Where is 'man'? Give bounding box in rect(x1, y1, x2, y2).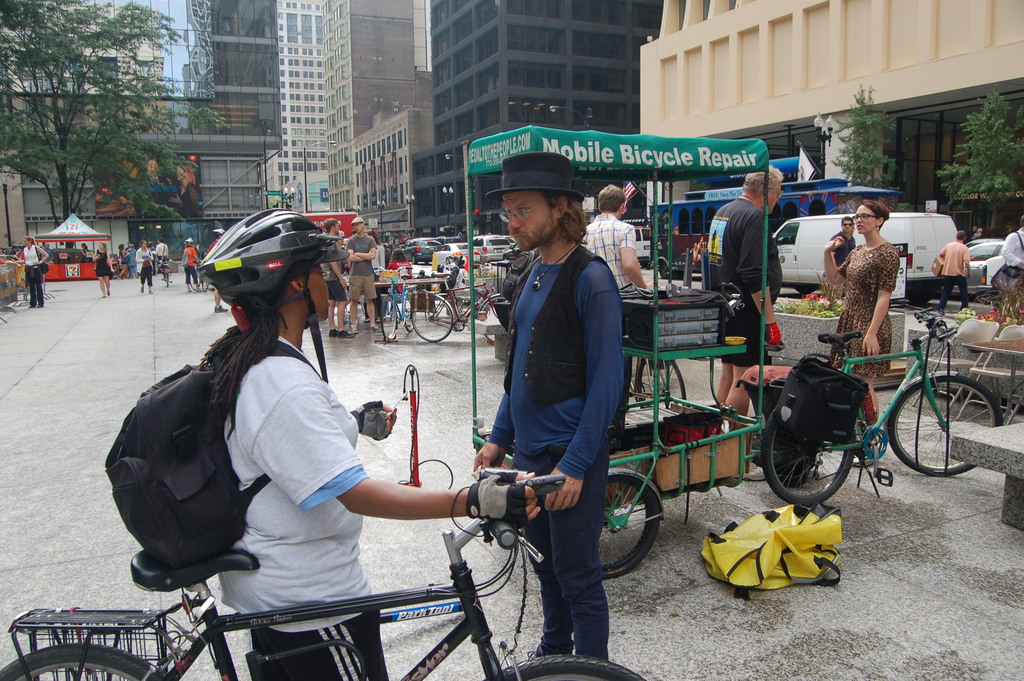
rect(479, 167, 659, 628).
